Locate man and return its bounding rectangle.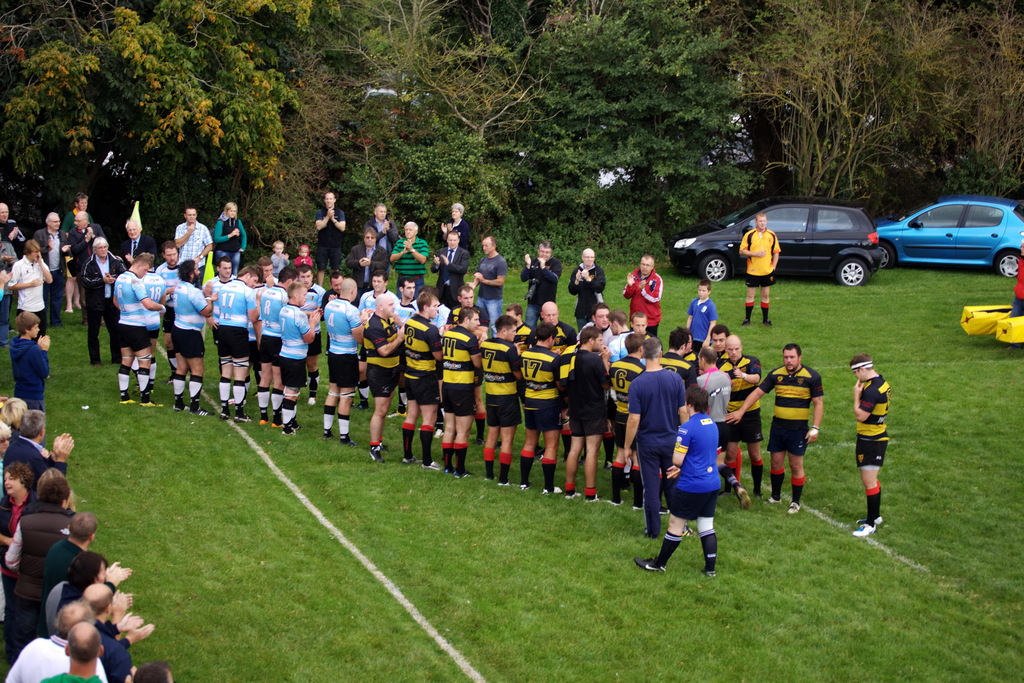
[left=104, top=243, right=154, bottom=407].
